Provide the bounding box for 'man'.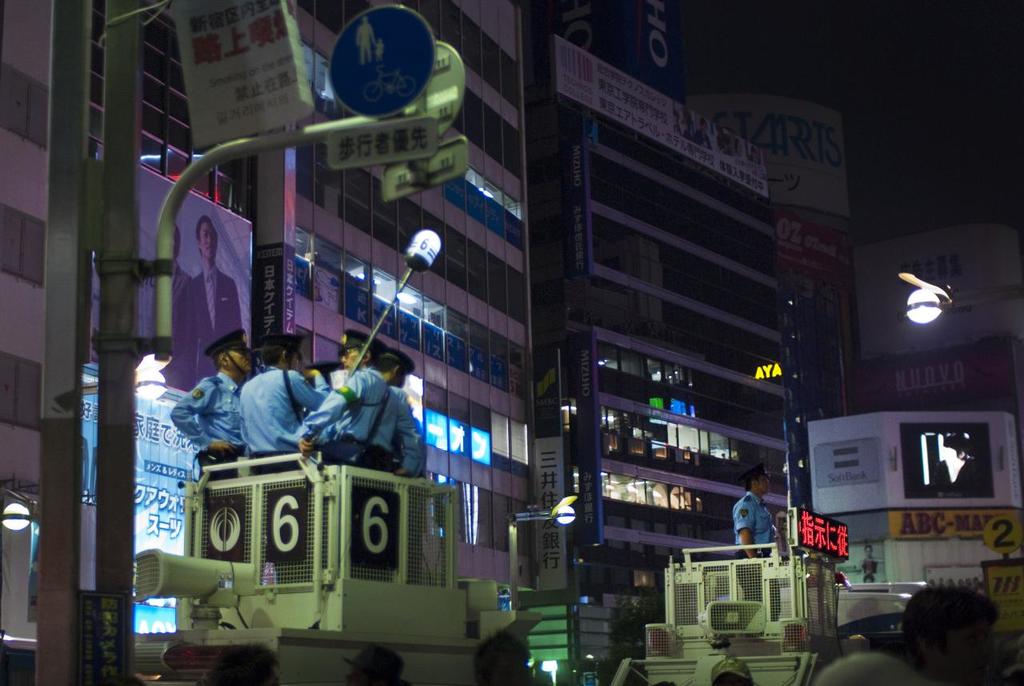
{"left": 378, "top": 347, "right": 434, "bottom": 575}.
